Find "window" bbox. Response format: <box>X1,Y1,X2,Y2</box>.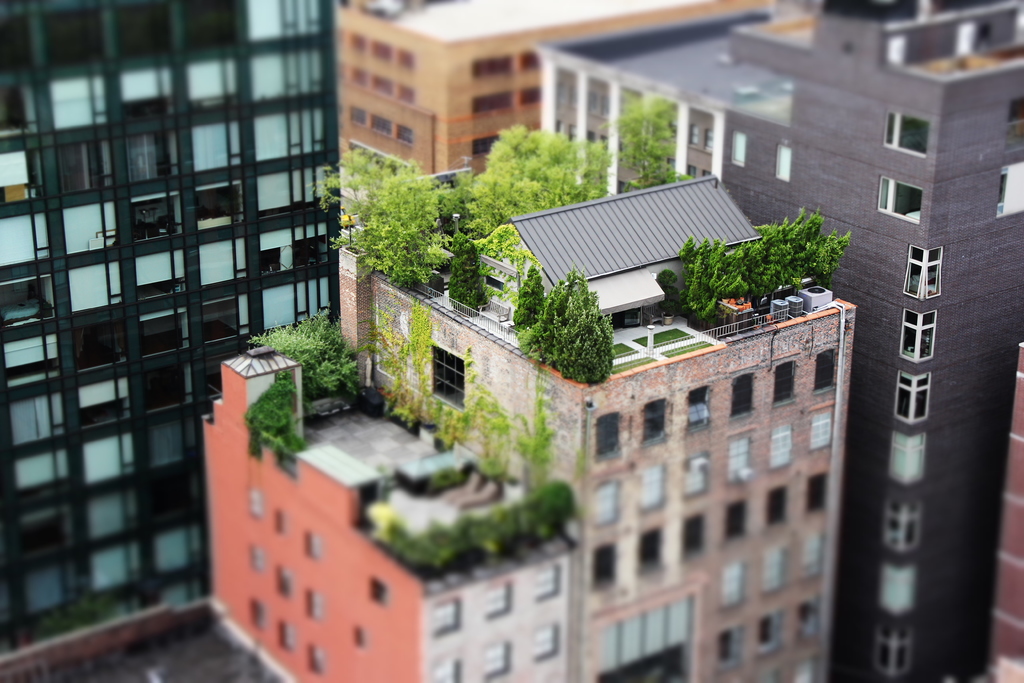
<box>45,15,104,75</box>.
